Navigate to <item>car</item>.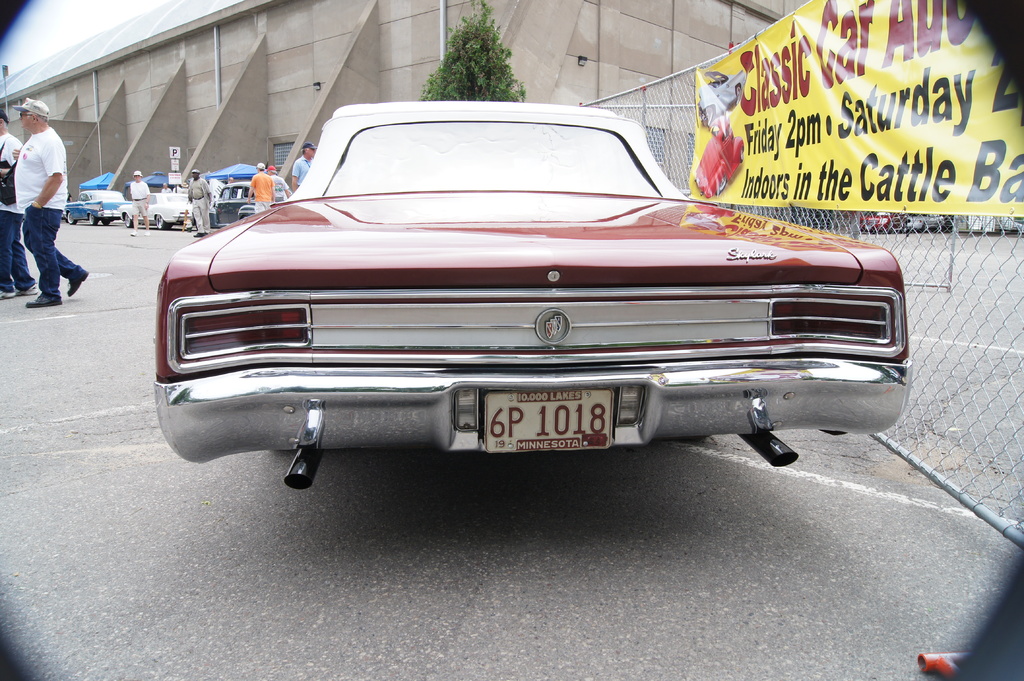
Navigation target: region(60, 189, 127, 216).
